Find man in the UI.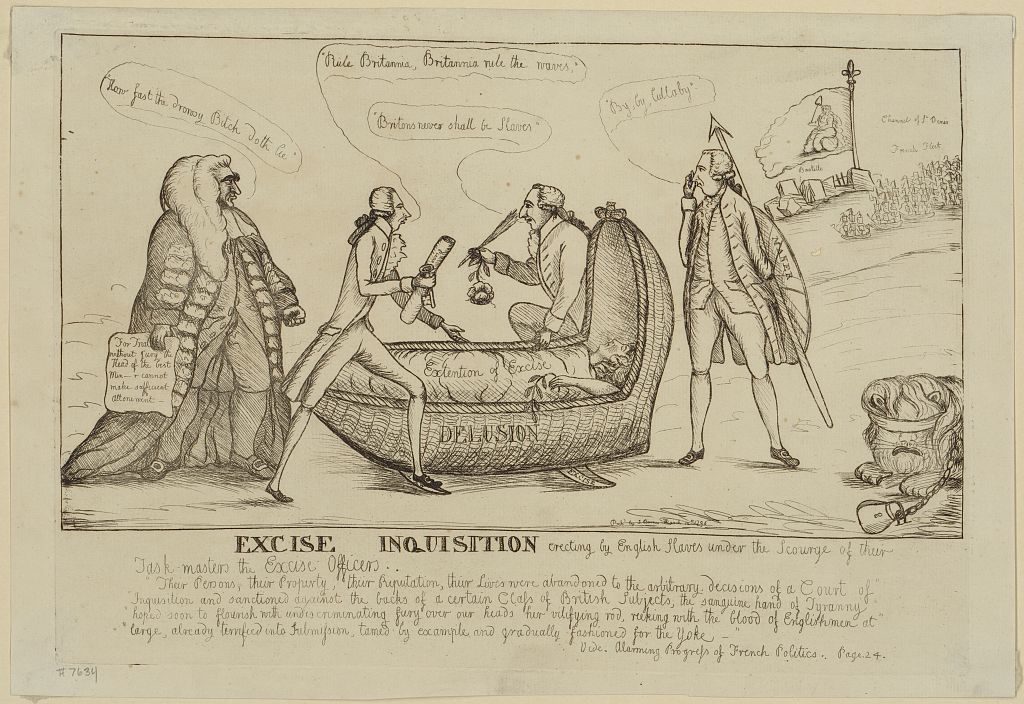
UI element at 268:185:466:492.
